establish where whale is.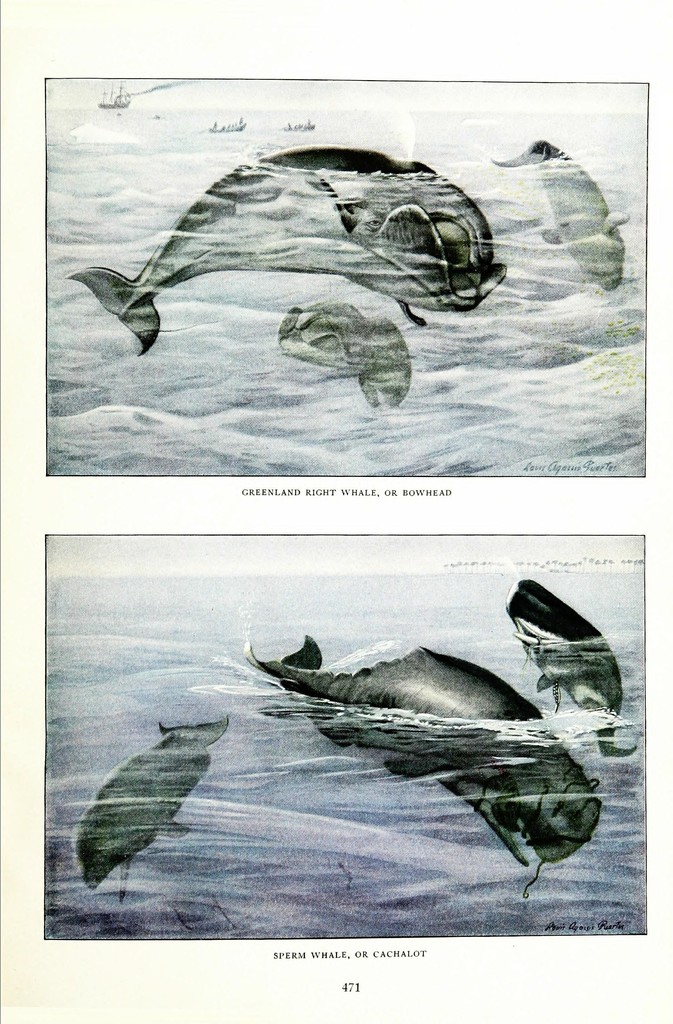
Established at [left=480, top=139, right=630, bottom=294].
